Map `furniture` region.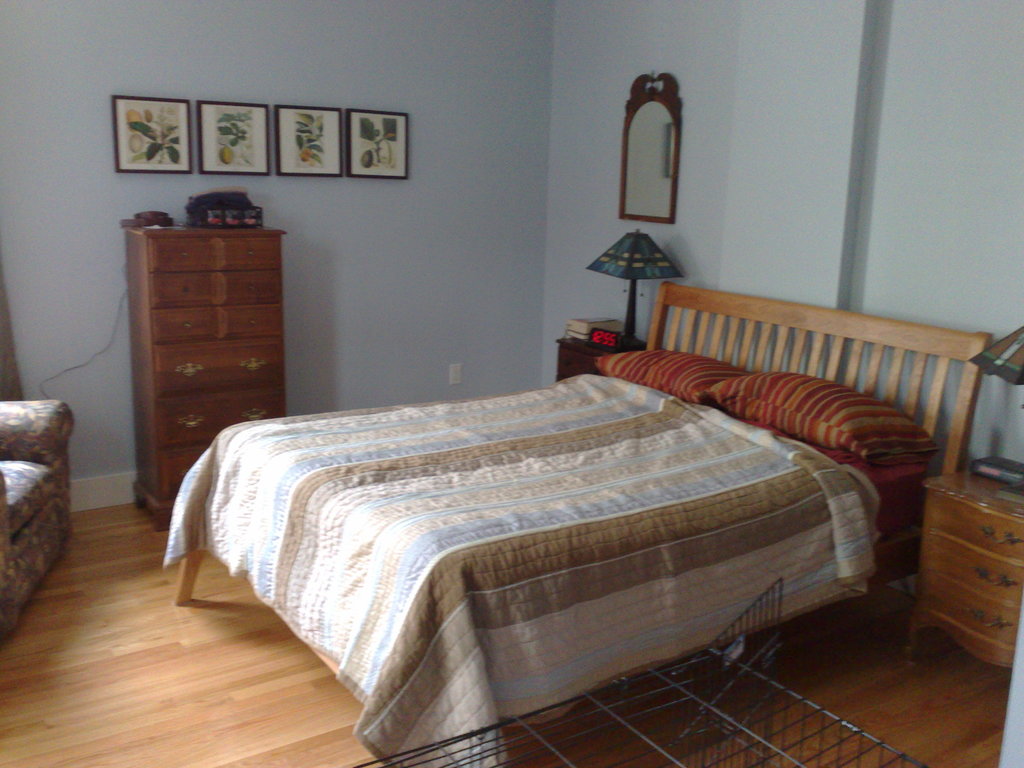
Mapped to l=159, t=280, r=993, b=767.
